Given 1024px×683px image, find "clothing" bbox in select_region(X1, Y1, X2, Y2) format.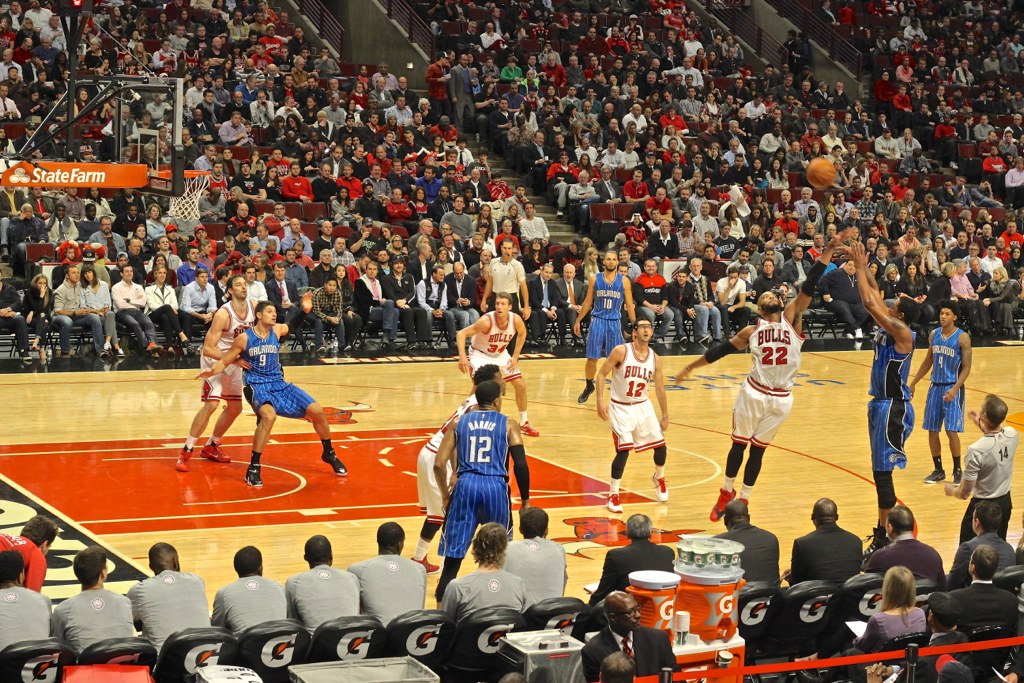
select_region(860, 634, 977, 682).
